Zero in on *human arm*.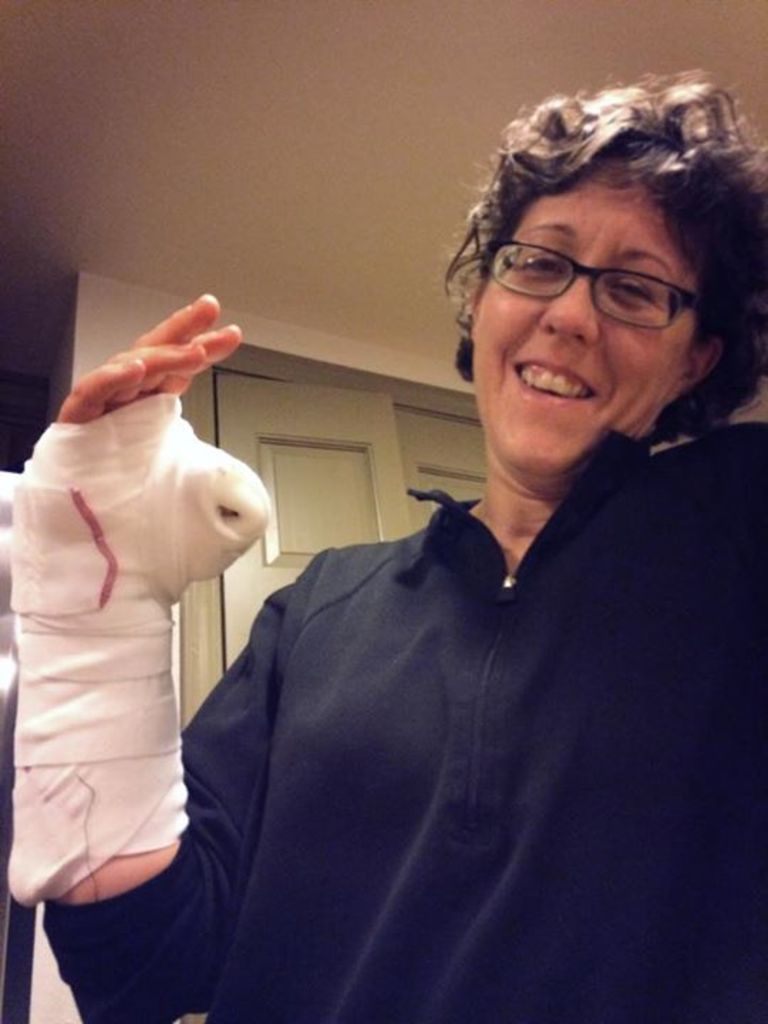
Zeroed in: Rect(20, 293, 309, 1023).
